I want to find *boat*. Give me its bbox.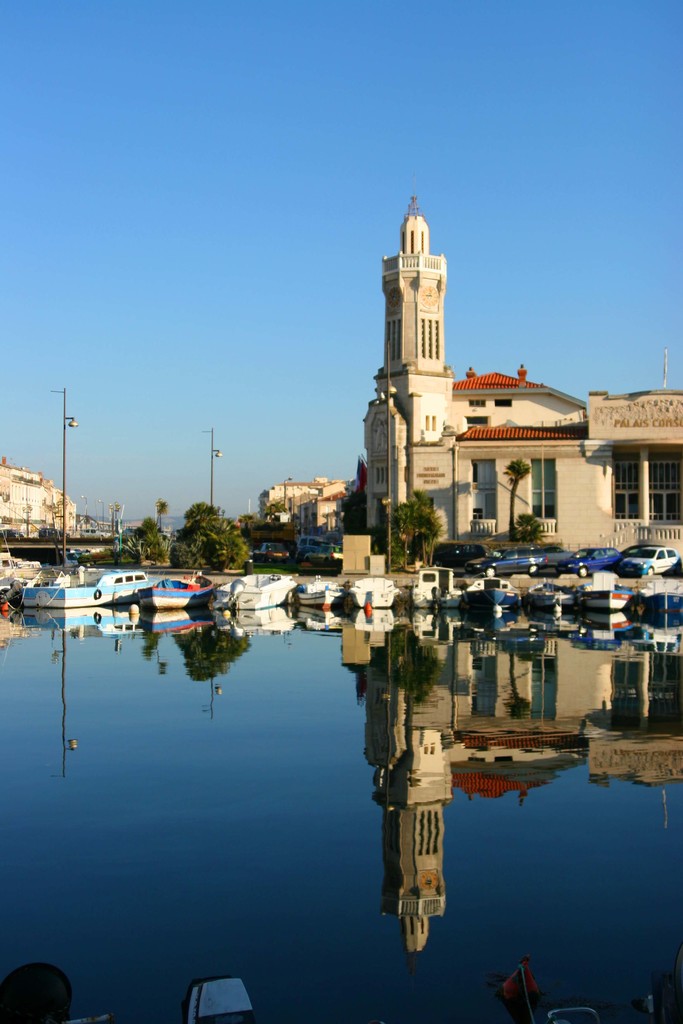
BBox(639, 578, 679, 628).
